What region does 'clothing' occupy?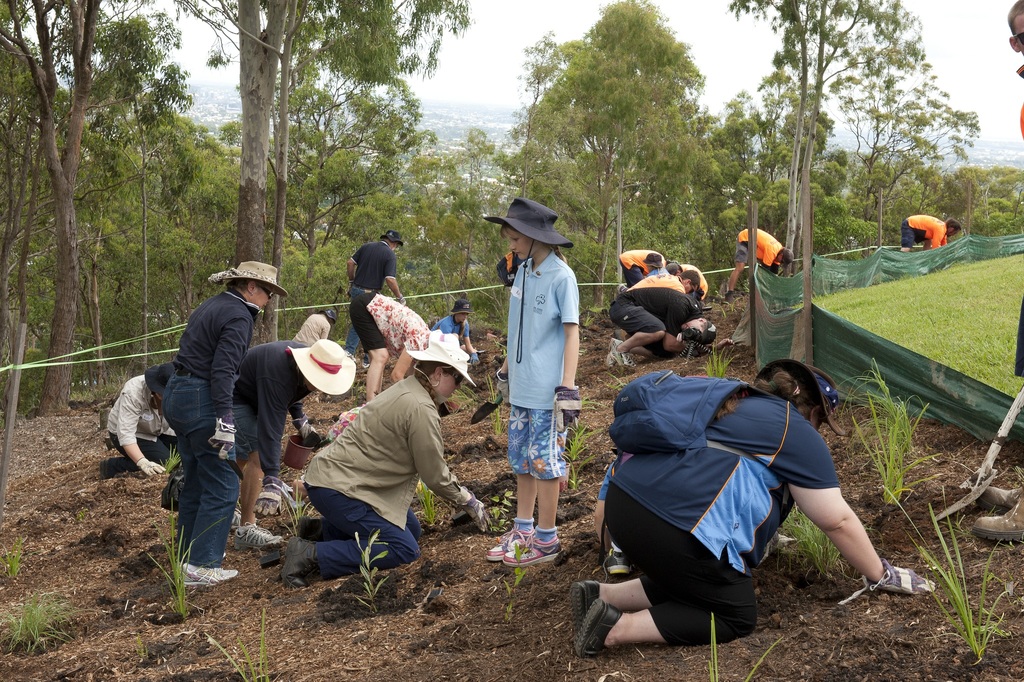
351:242:399:347.
